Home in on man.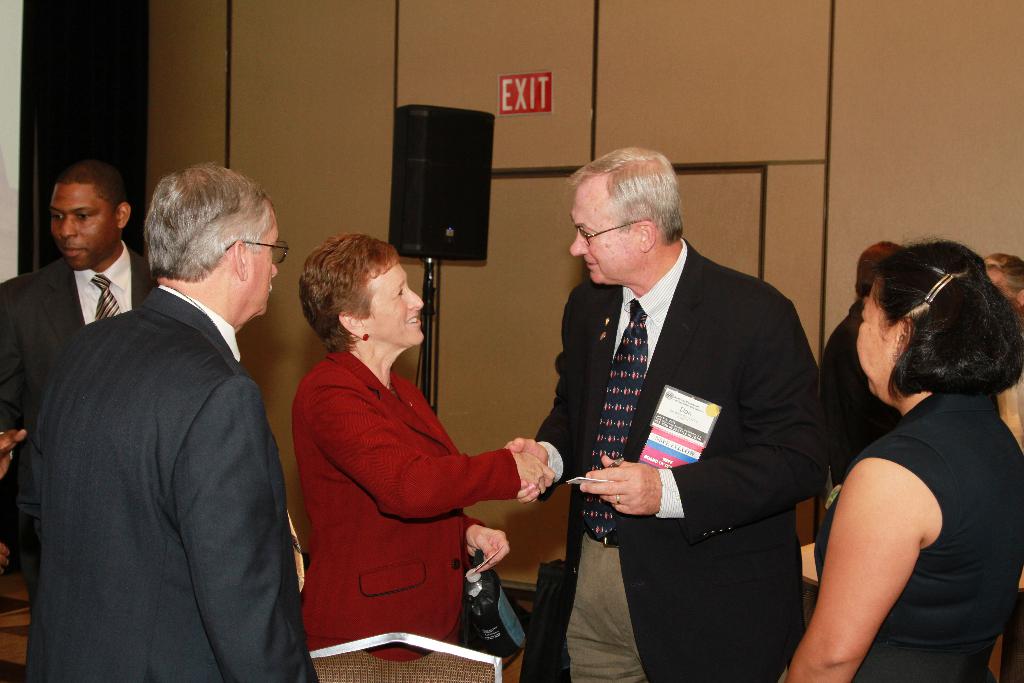
Homed in at <box>504,145,828,682</box>.
